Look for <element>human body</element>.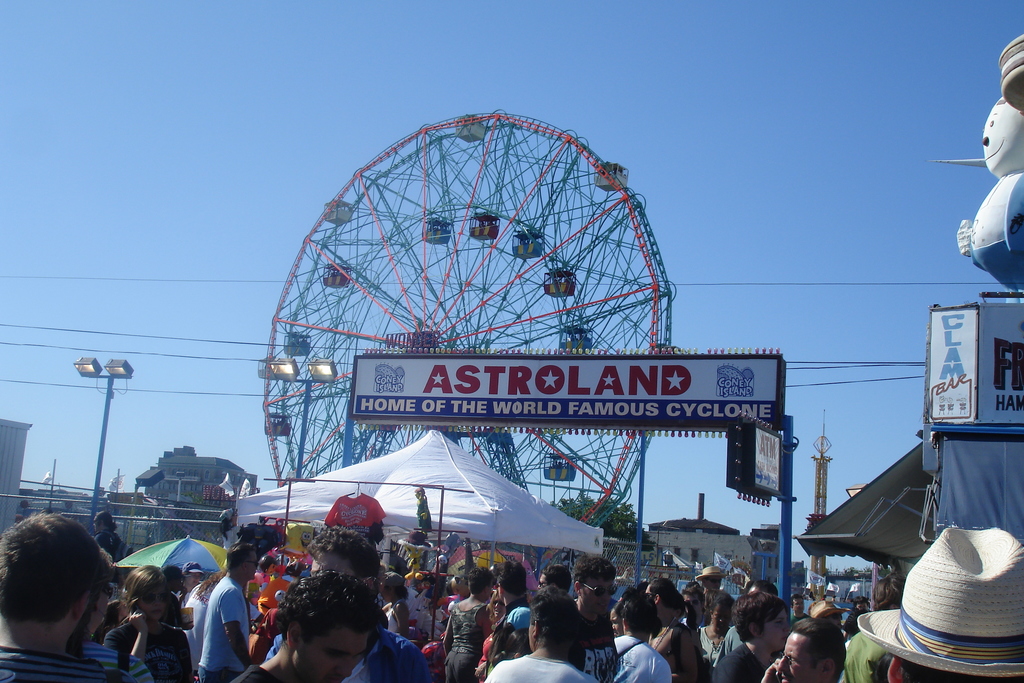
Found: bbox=[100, 560, 196, 682].
